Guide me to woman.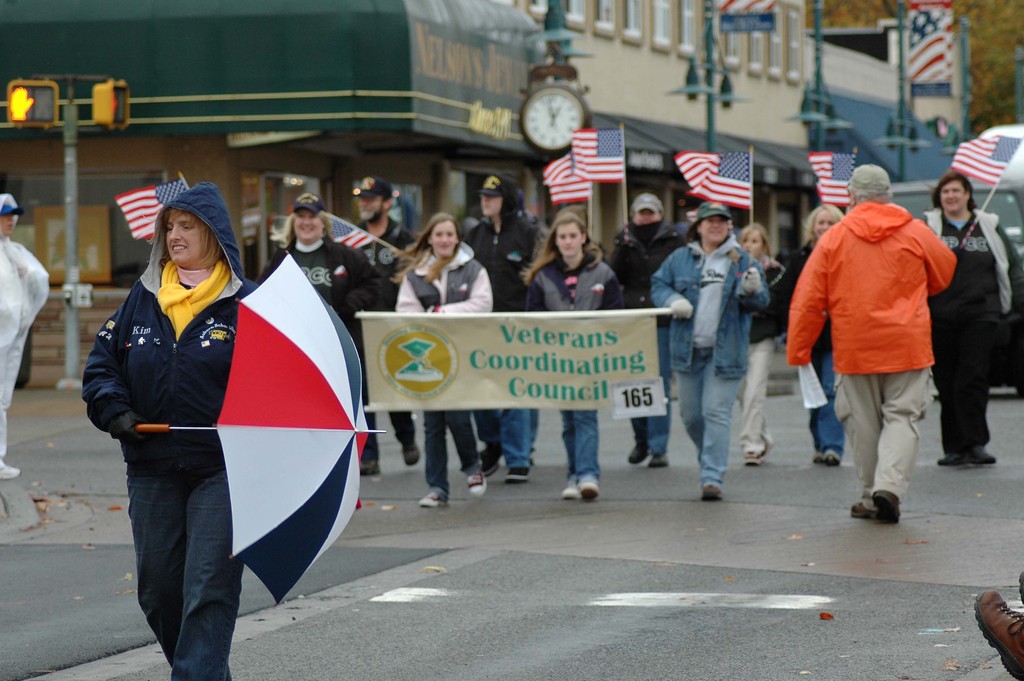
Guidance: 737,223,797,468.
